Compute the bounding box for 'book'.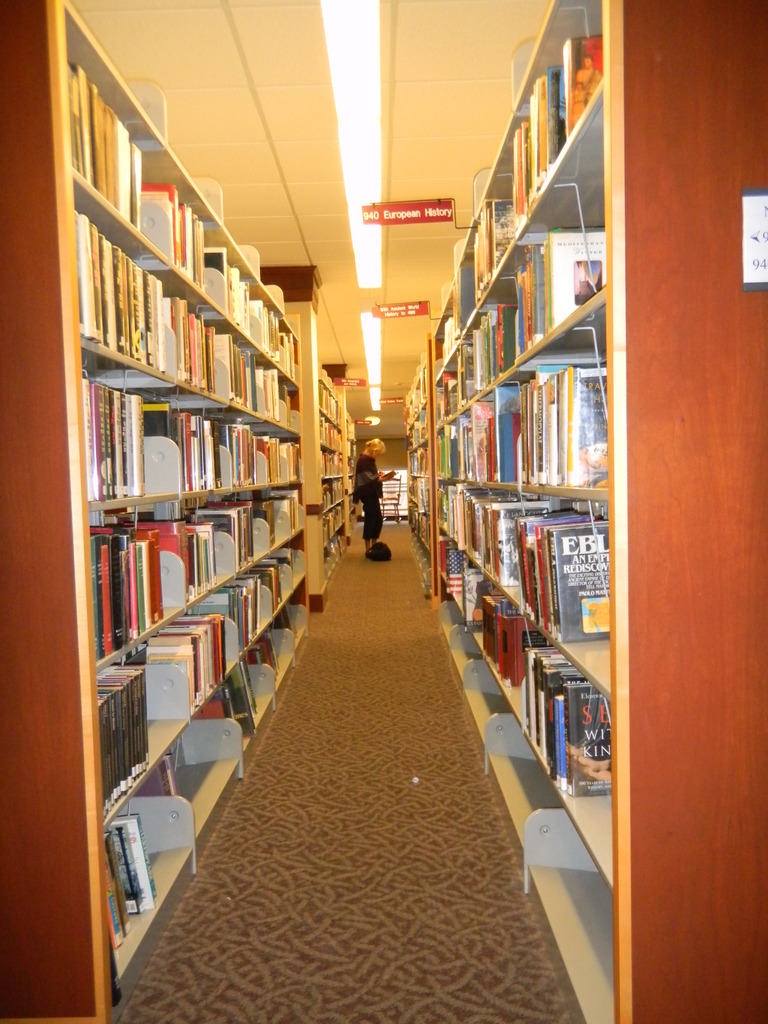
region(113, 810, 157, 913).
